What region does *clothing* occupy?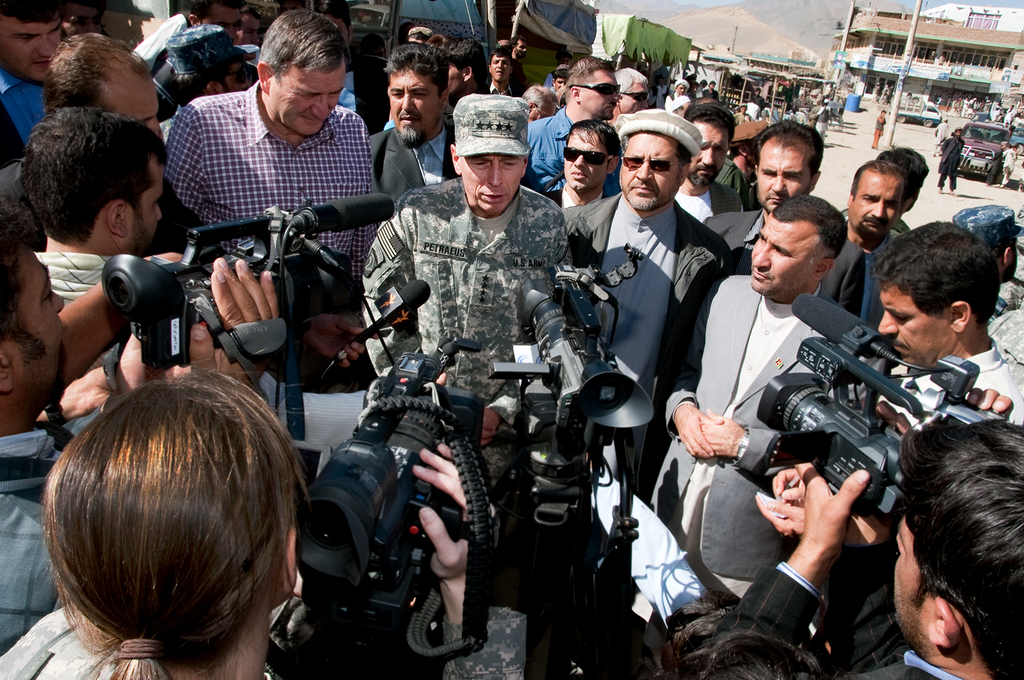
(x1=0, y1=62, x2=67, y2=162).
